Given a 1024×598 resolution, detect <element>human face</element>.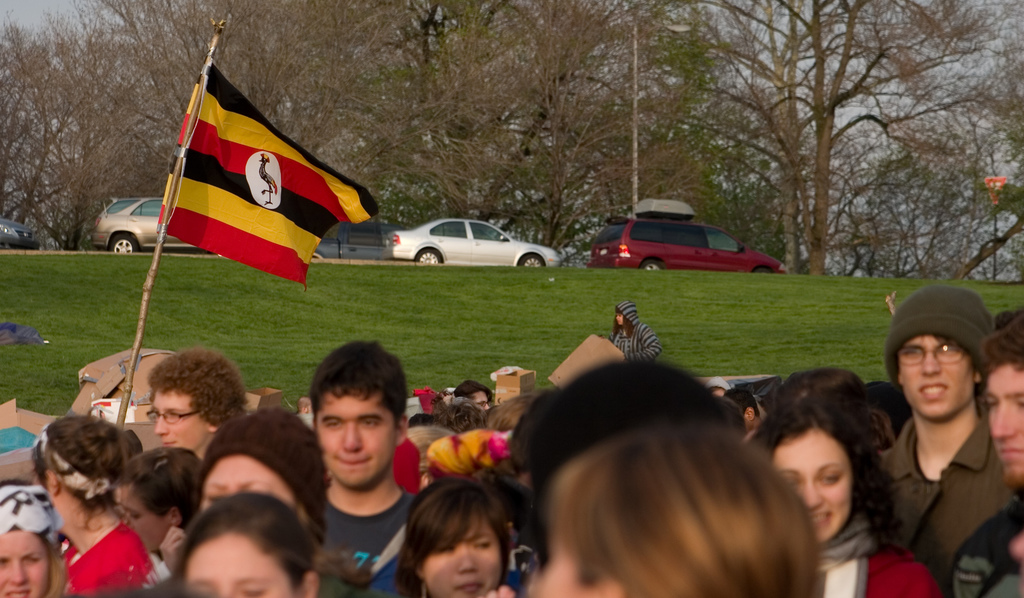
crop(425, 524, 502, 597).
